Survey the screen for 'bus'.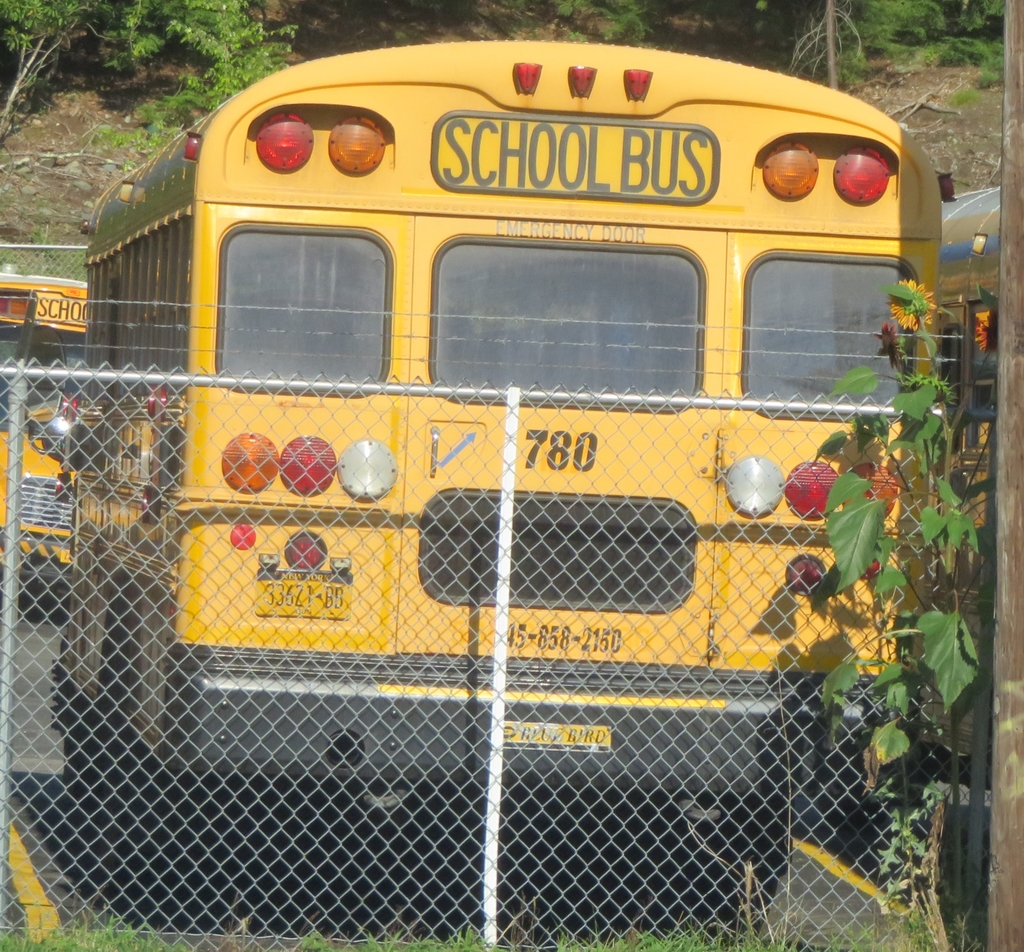
Survey found: l=29, t=34, r=954, b=908.
